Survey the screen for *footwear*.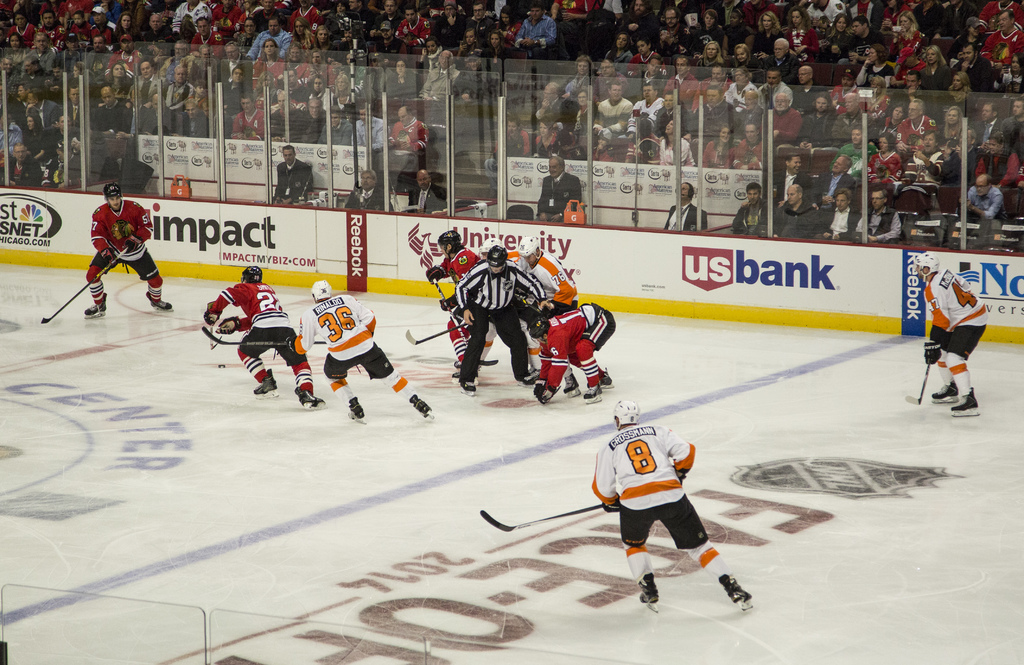
Survey found: box=[580, 375, 609, 401].
